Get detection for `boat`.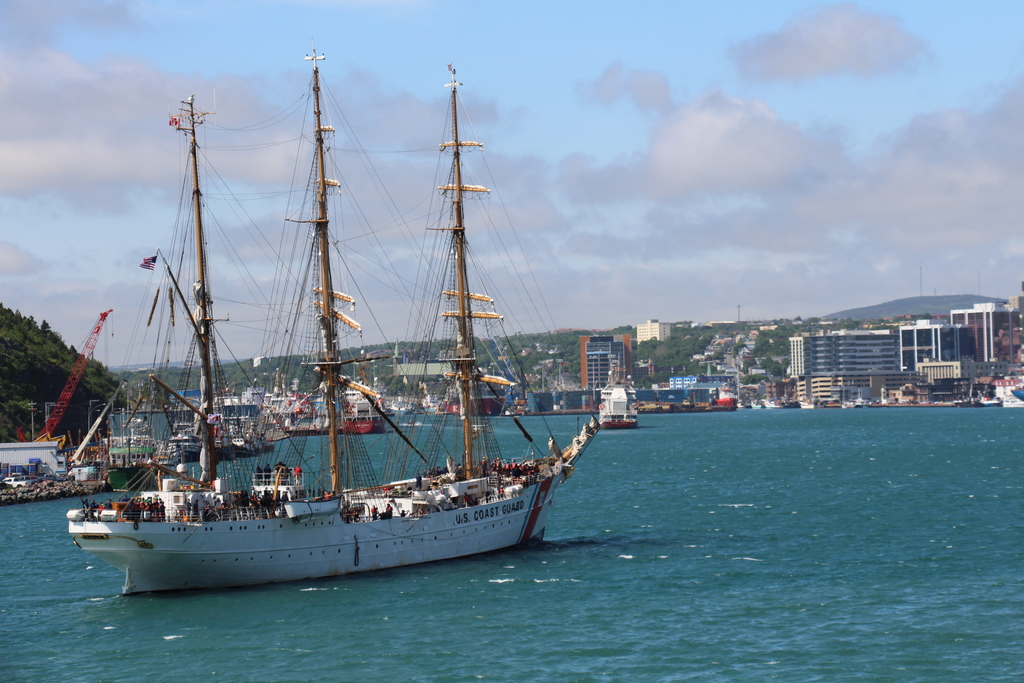
Detection: Rect(952, 383, 979, 409).
